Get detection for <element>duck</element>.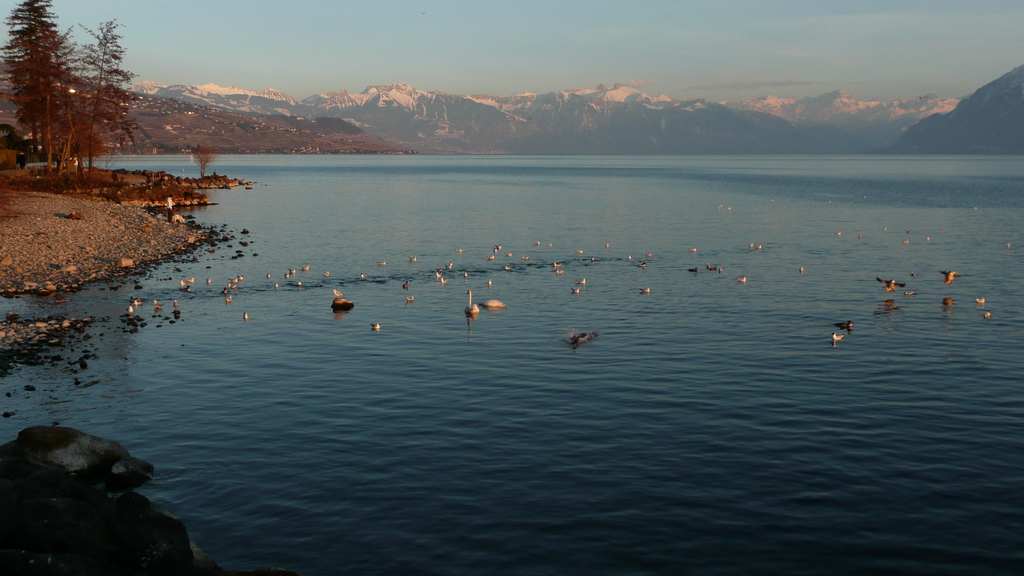
Detection: region(541, 240, 552, 249).
